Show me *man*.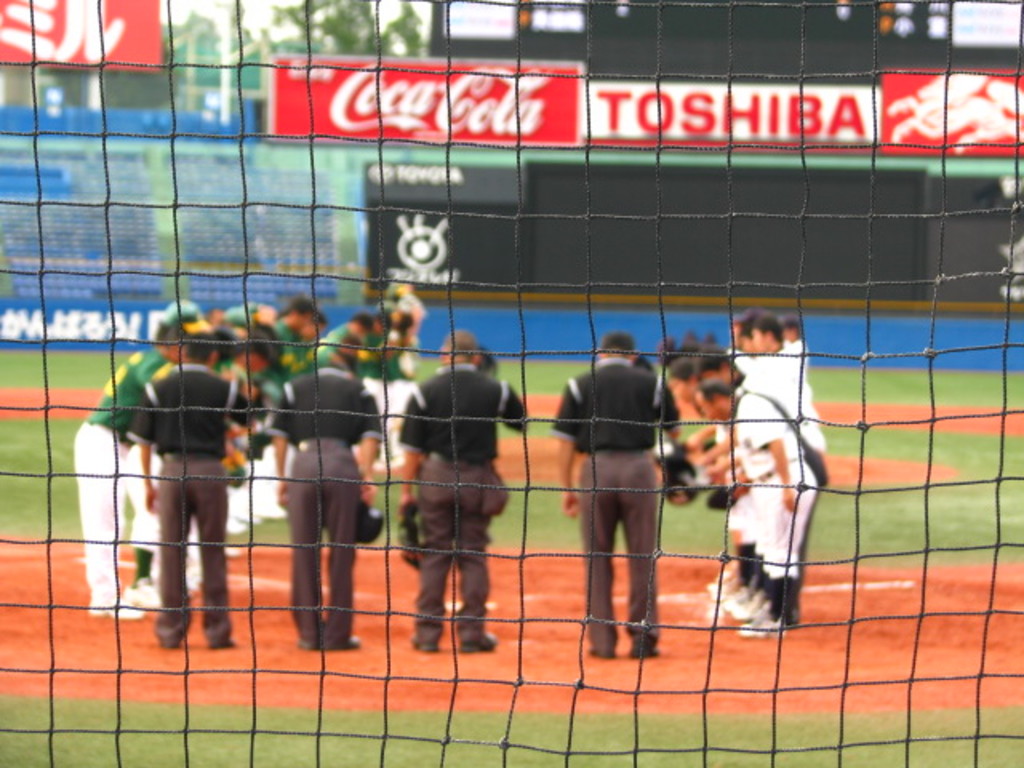
*man* is here: x1=402 y1=333 x2=526 y2=648.
